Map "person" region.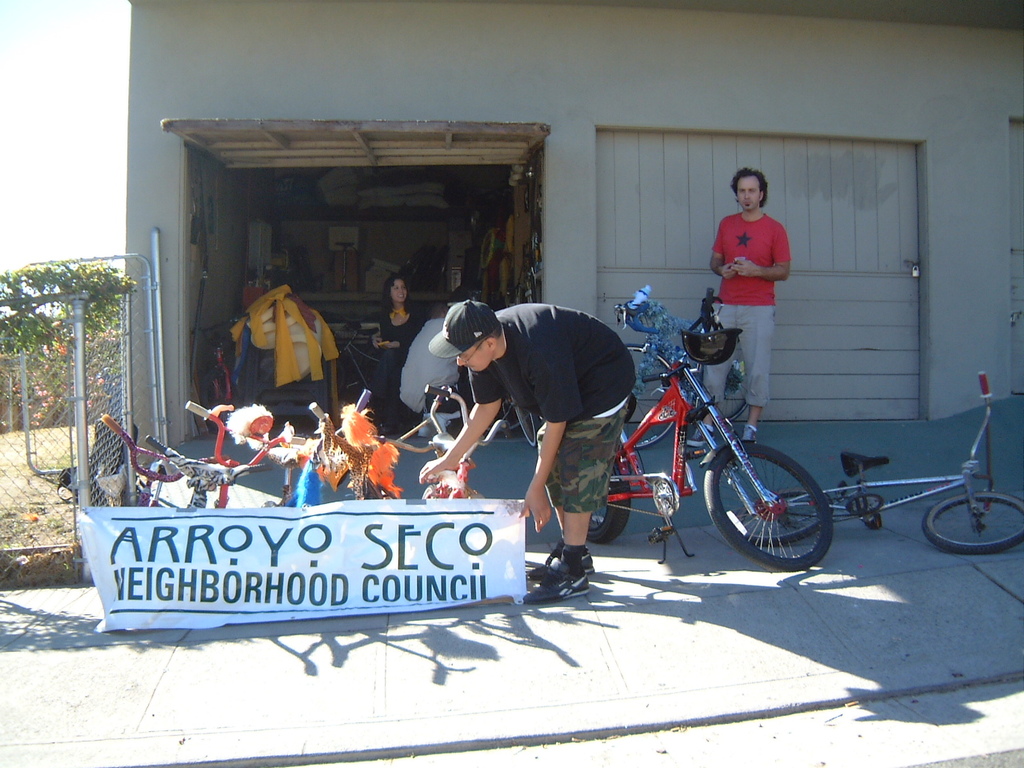
Mapped to box(421, 298, 631, 602).
